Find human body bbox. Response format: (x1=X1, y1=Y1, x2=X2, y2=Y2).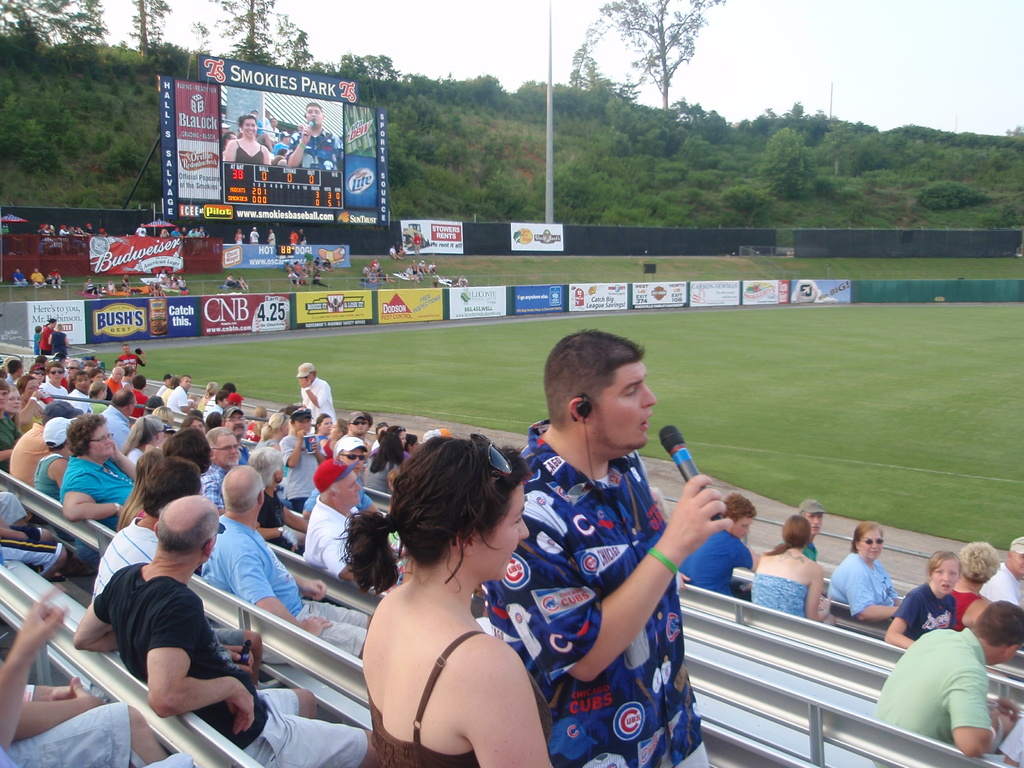
(x1=236, y1=276, x2=248, y2=286).
